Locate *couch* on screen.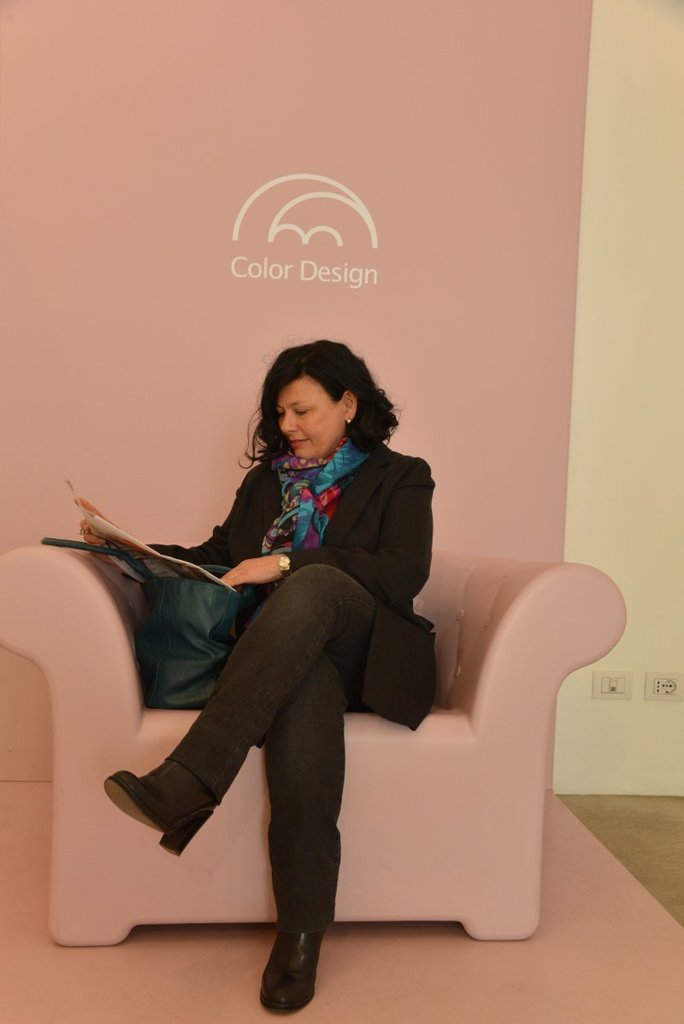
On screen at (0, 543, 628, 950).
